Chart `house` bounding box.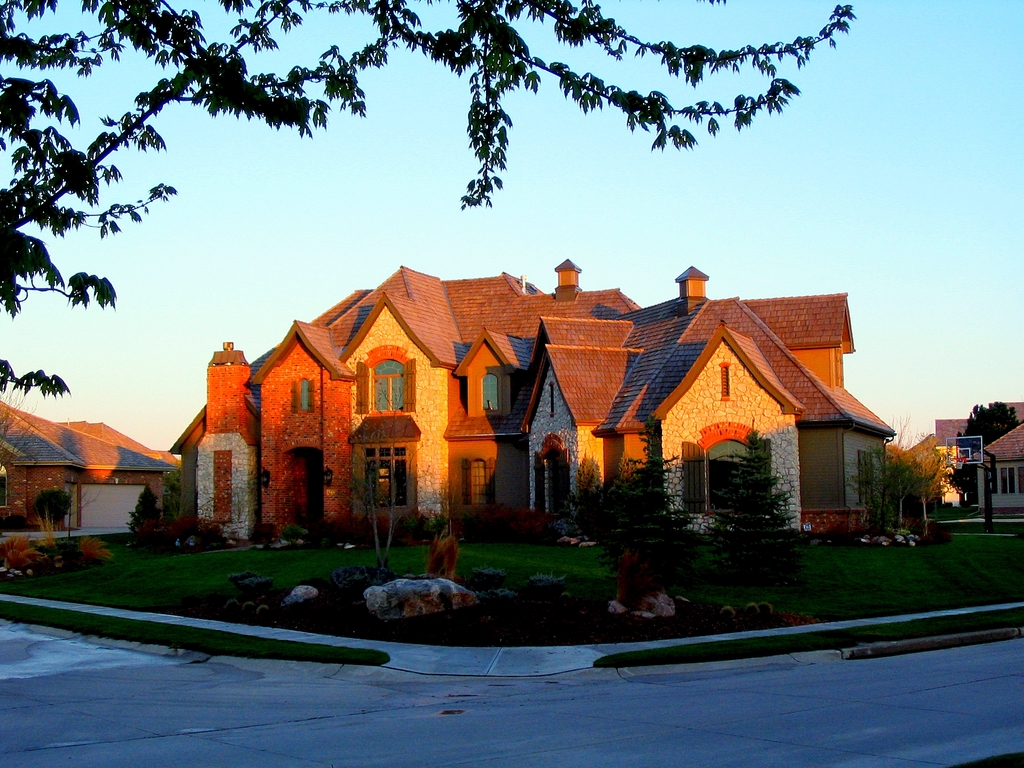
Charted: detection(166, 253, 899, 544).
